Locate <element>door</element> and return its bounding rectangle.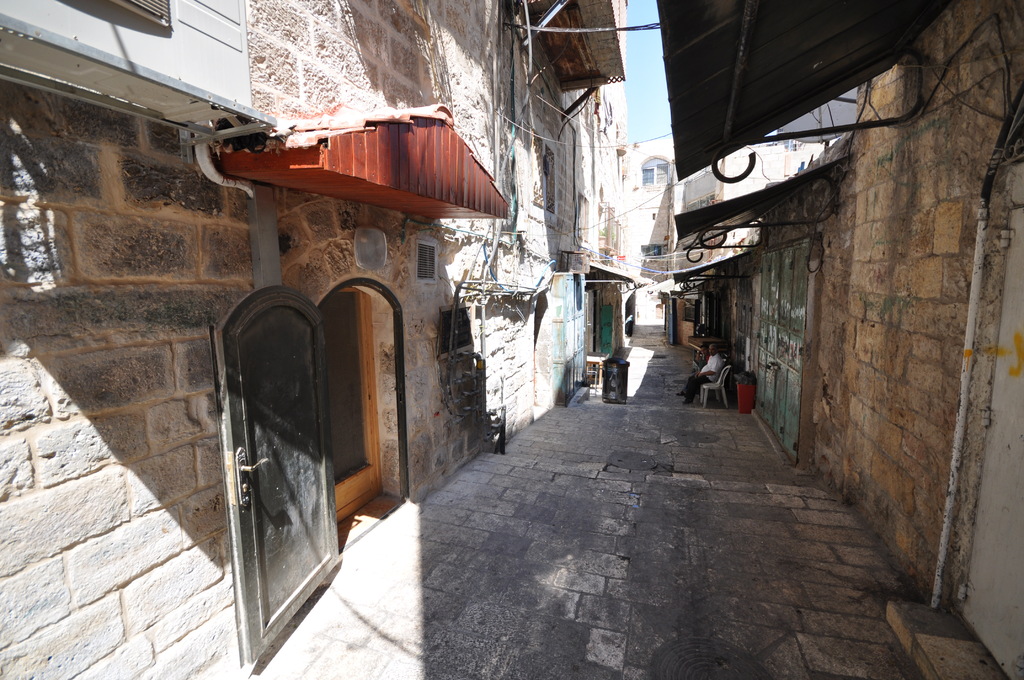
(217,248,387,622).
